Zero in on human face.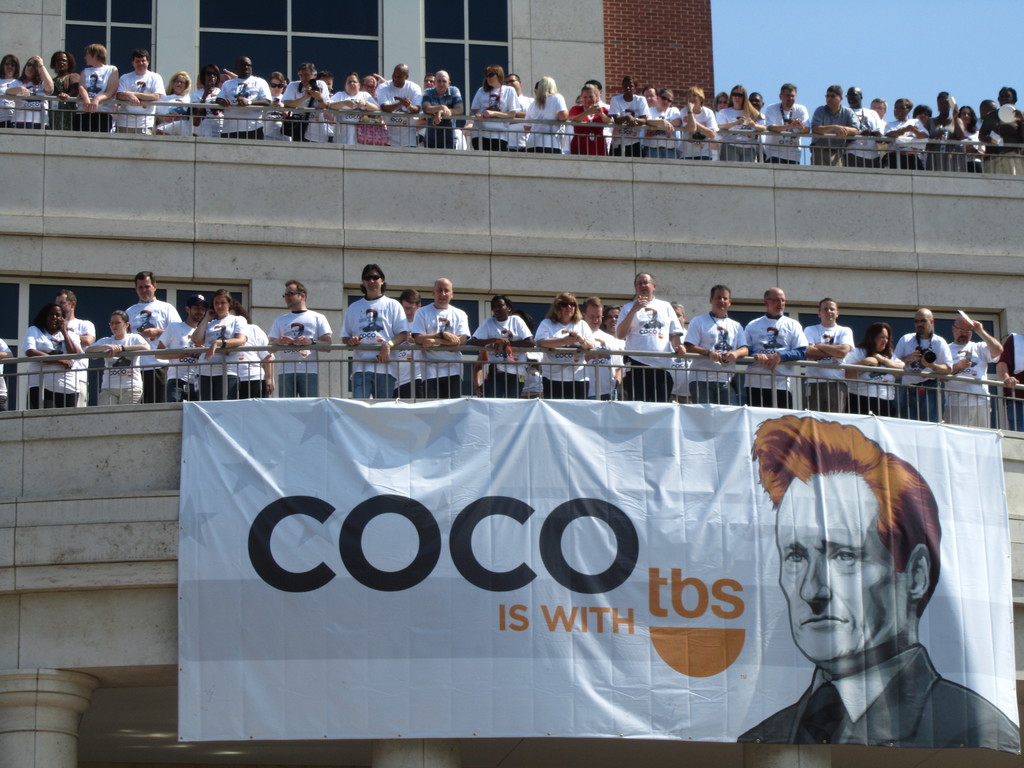
Zeroed in: locate(635, 275, 653, 298).
